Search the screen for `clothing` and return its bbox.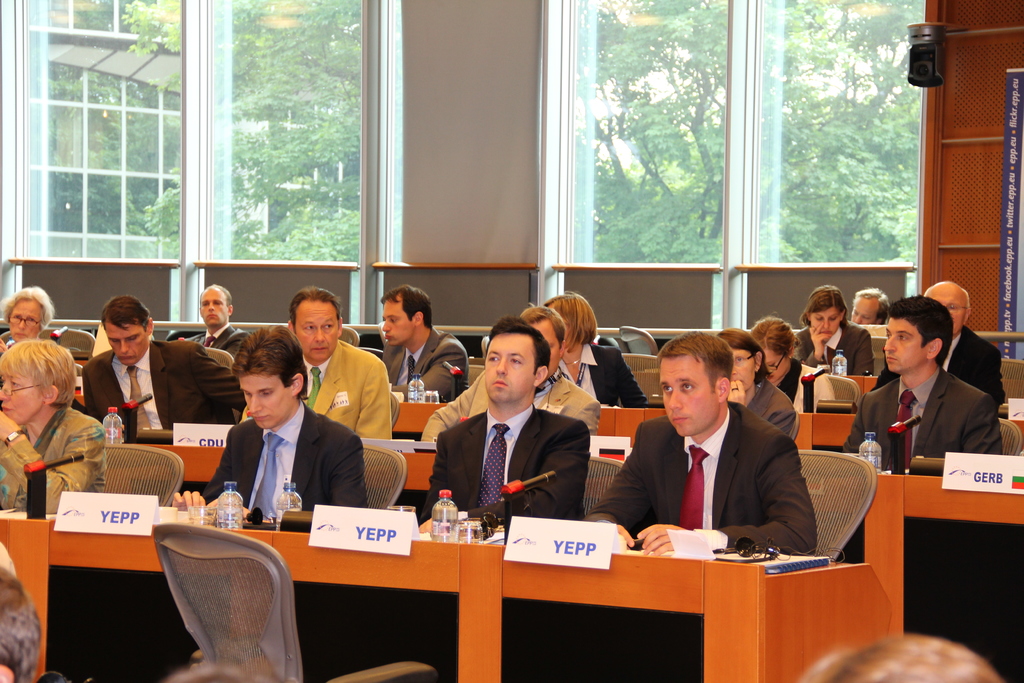
Found: box=[837, 362, 1002, 477].
